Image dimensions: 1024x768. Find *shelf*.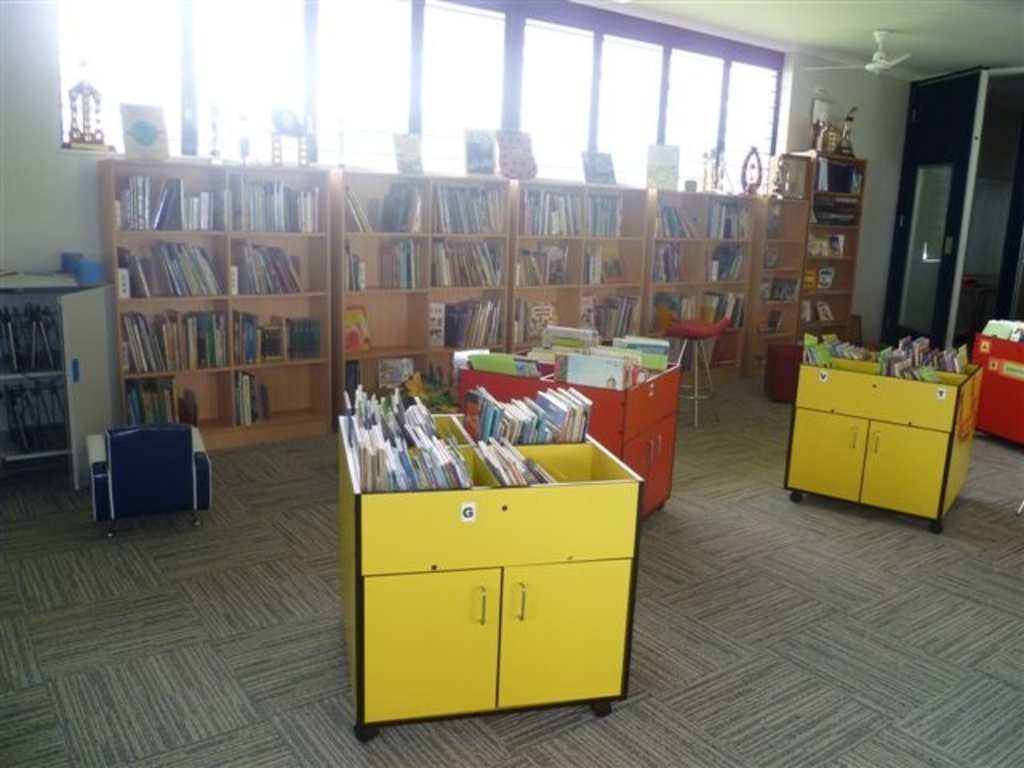
select_region(752, 190, 813, 376).
